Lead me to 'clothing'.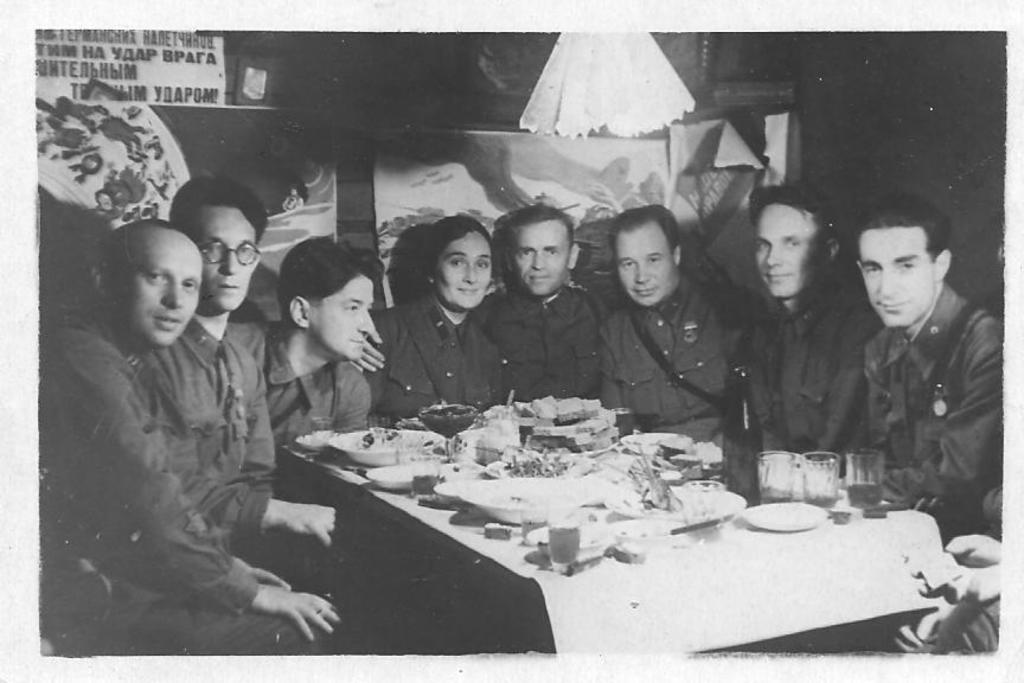
Lead to 825:255:998:549.
